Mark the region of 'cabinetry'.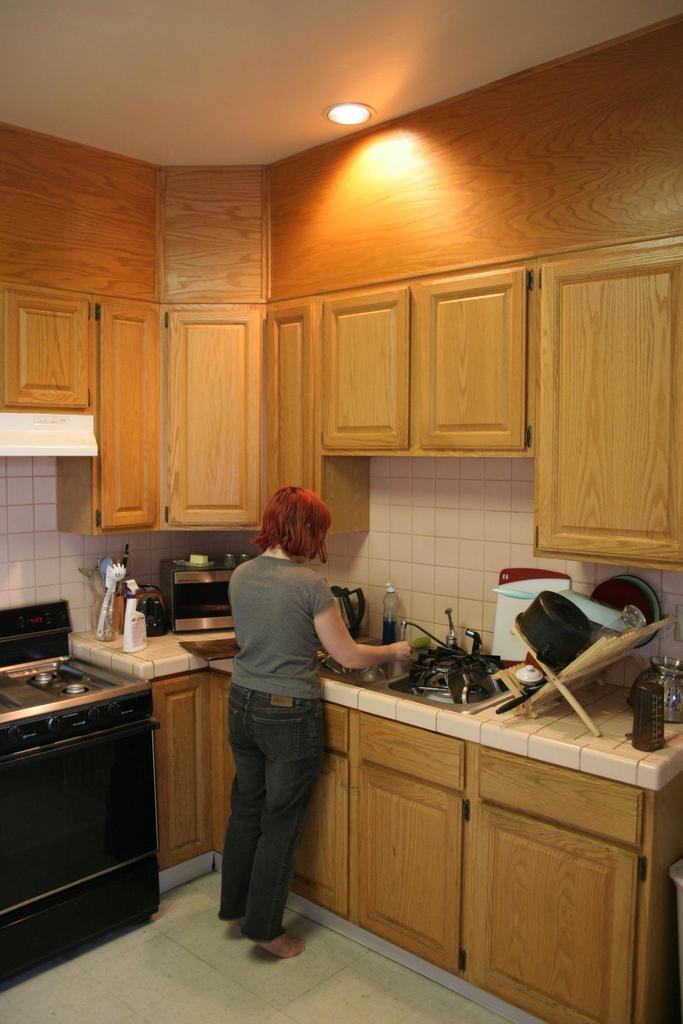
Region: bbox=[144, 657, 682, 1023].
